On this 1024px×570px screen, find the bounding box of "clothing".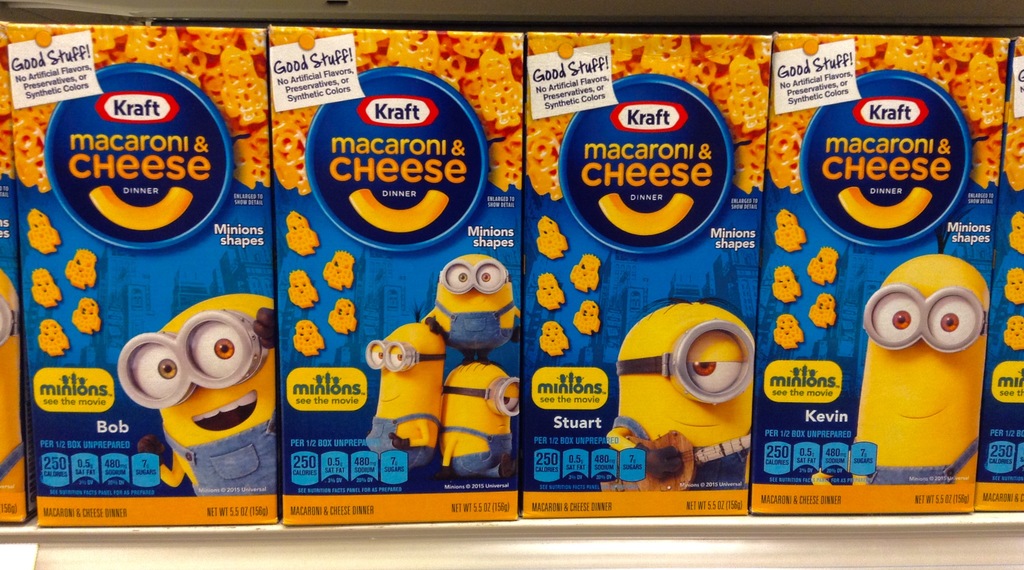
Bounding box: [left=611, top=415, right=746, bottom=492].
